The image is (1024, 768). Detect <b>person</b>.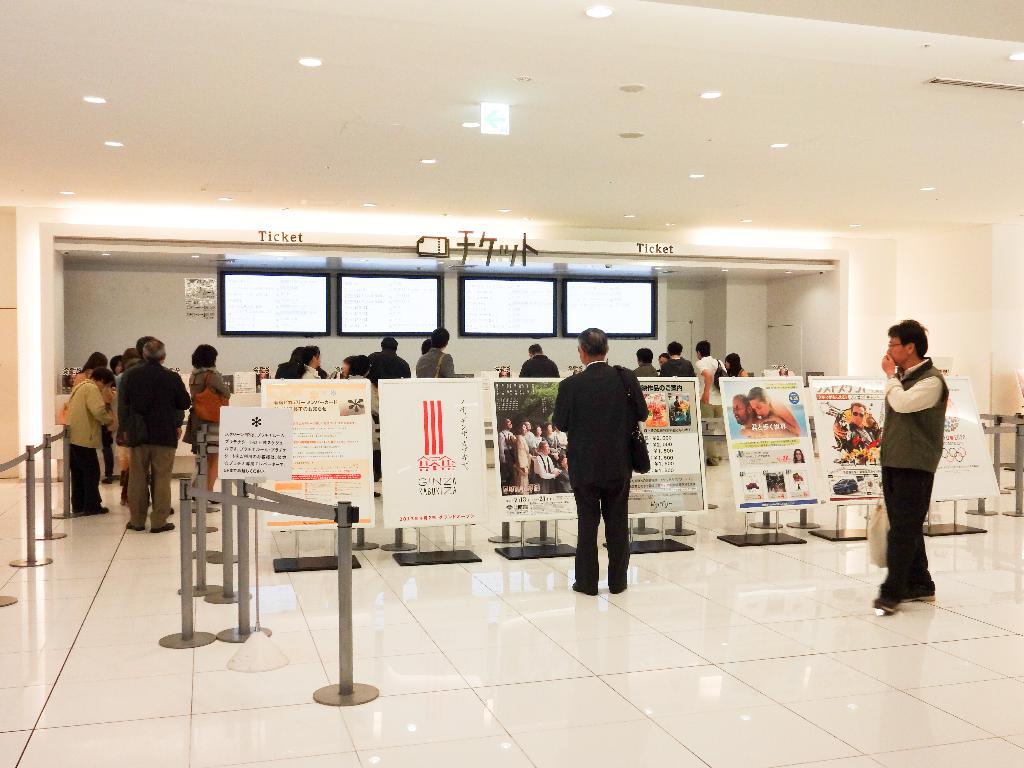
Detection: box=[410, 330, 457, 372].
